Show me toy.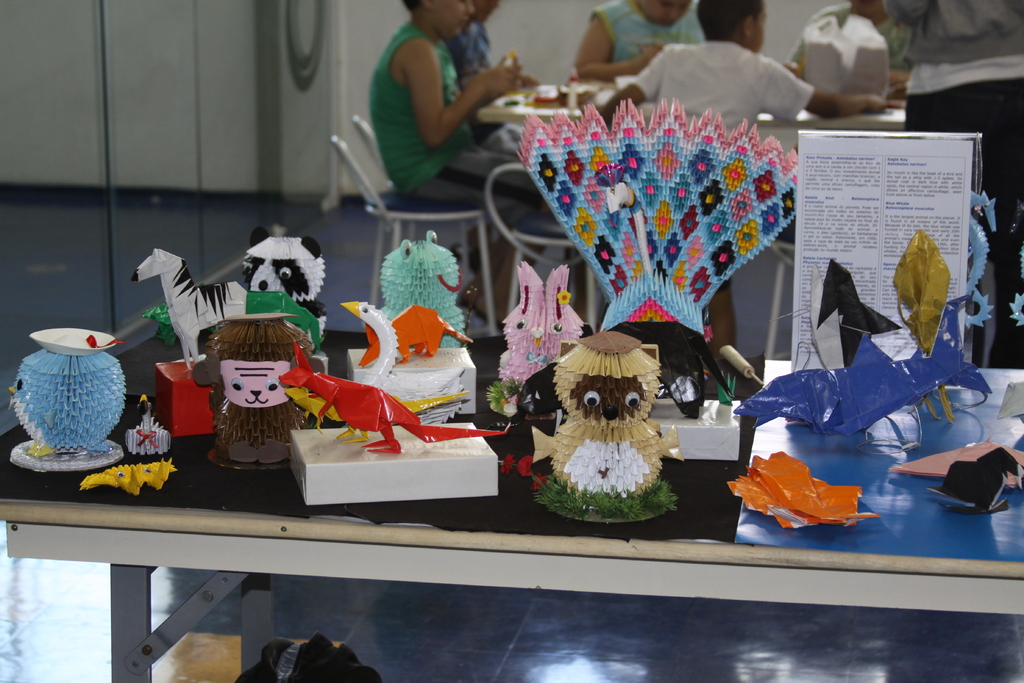
toy is here: {"left": 80, "top": 456, "right": 177, "bottom": 499}.
